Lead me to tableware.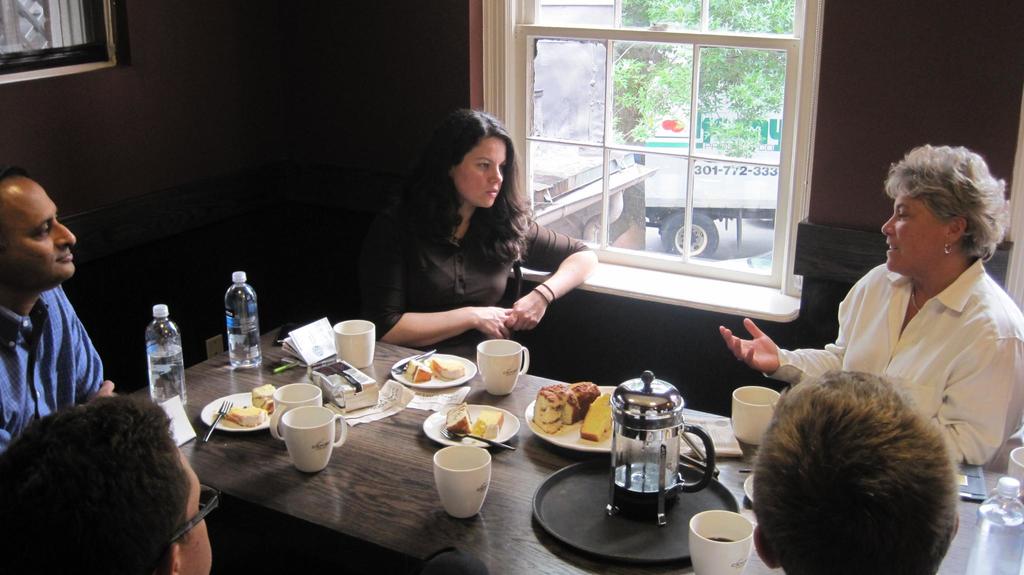
Lead to box(441, 424, 517, 450).
